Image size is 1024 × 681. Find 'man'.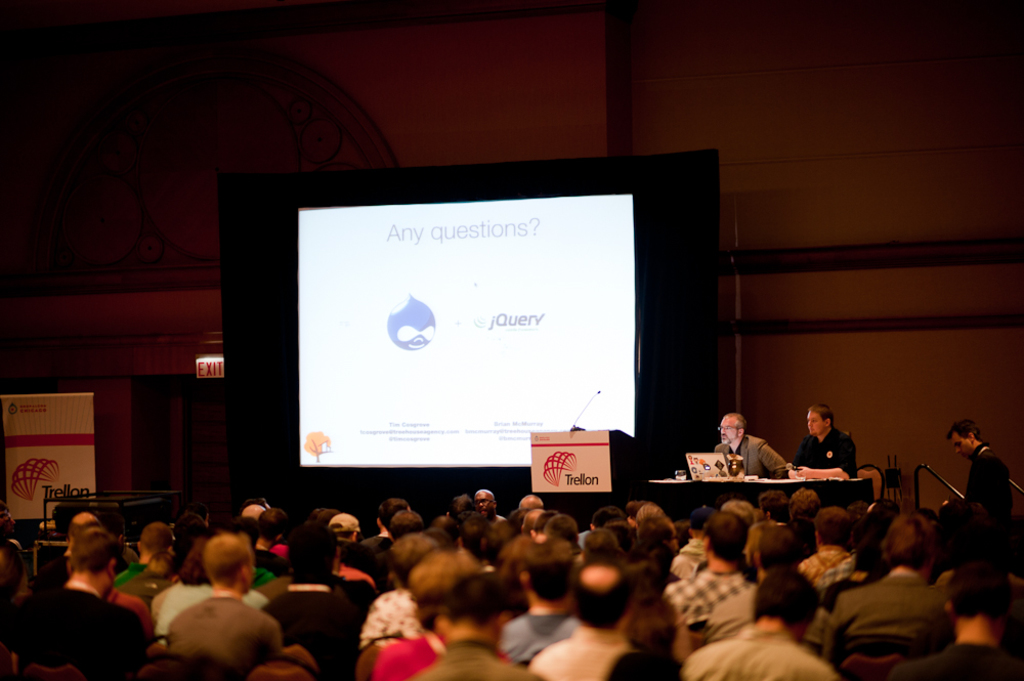
[19, 529, 140, 677].
